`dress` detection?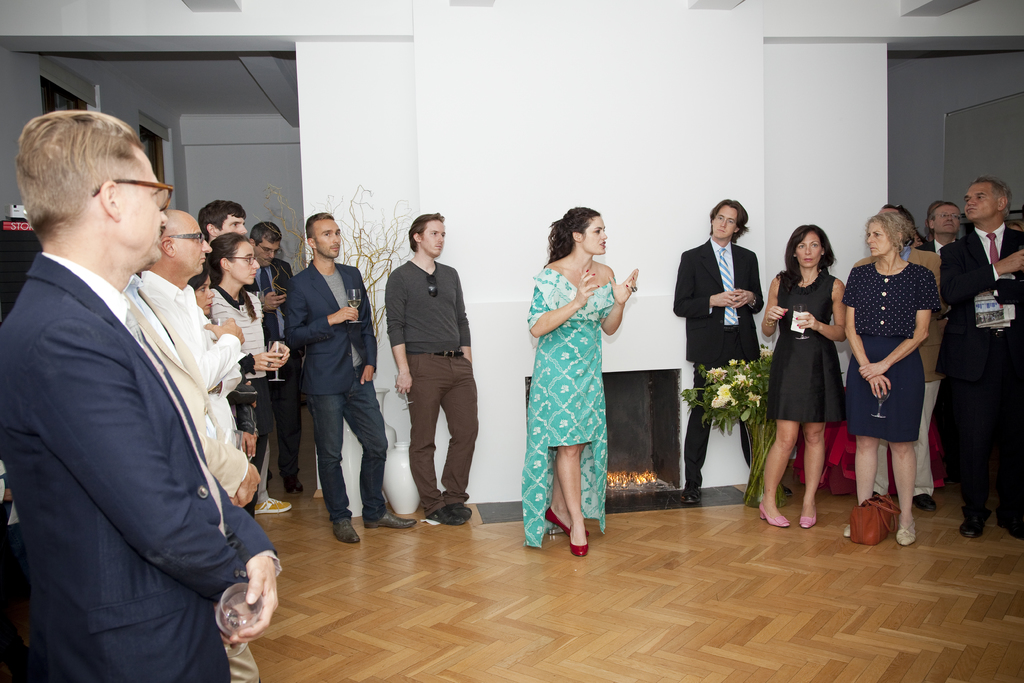
765/273/844/422
